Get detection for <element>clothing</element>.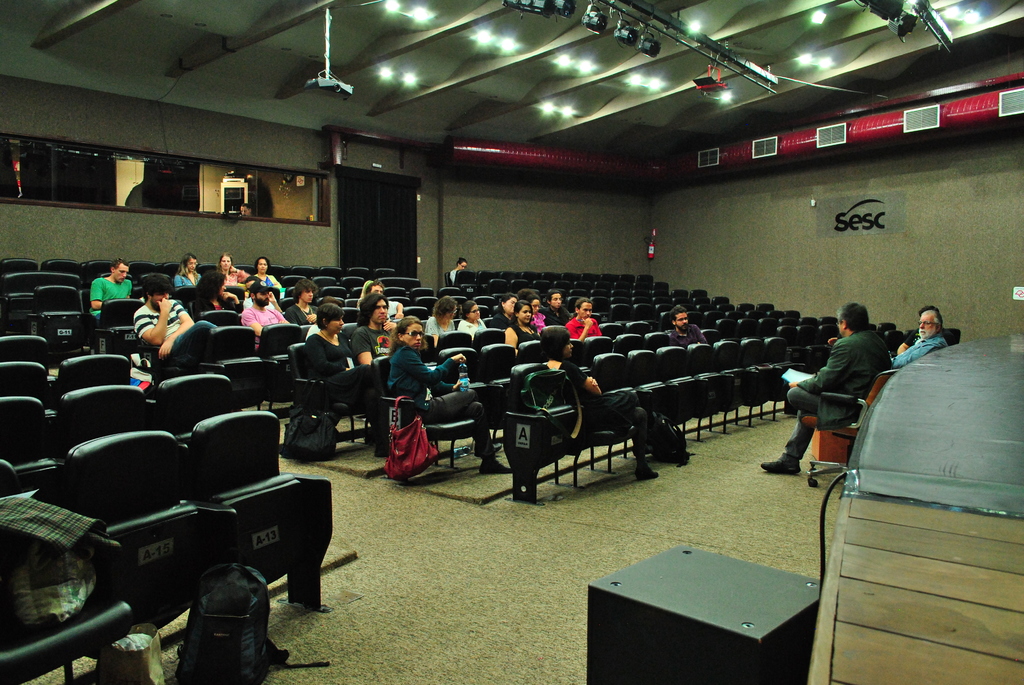
Detection: 243/304/278/345.
